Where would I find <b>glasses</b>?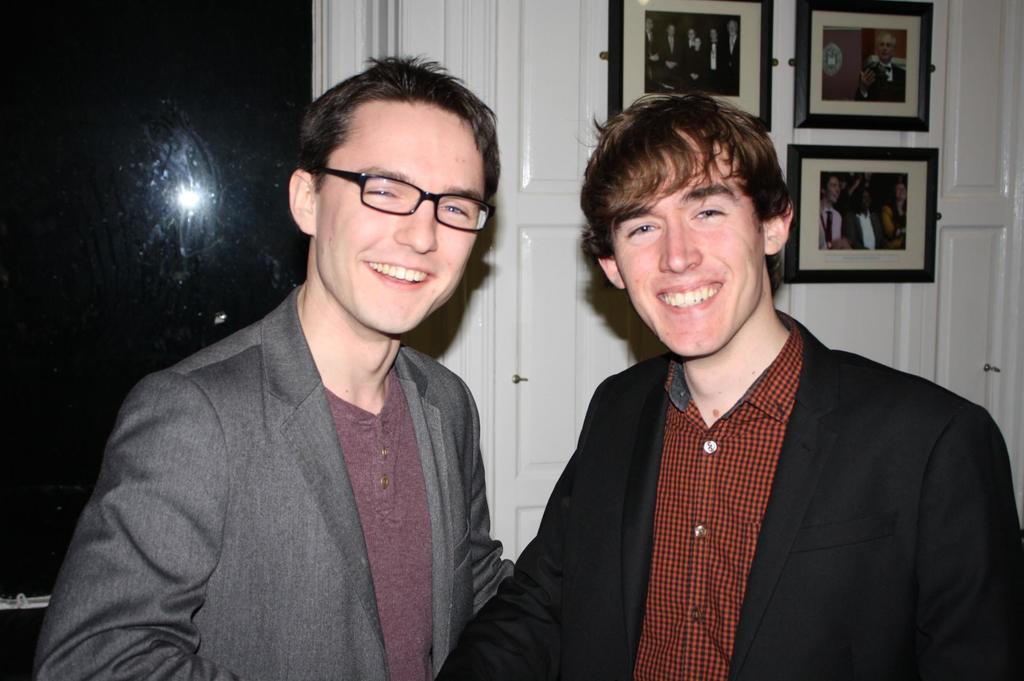
At 307, 155, 499, 228.
